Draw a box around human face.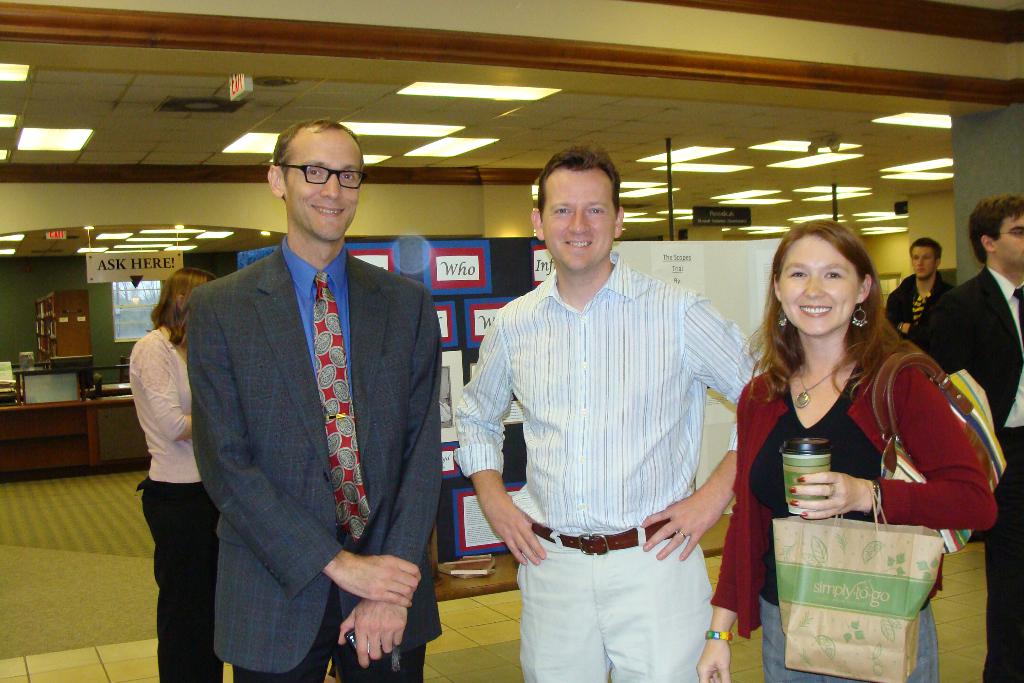
[542,169,618,279].
